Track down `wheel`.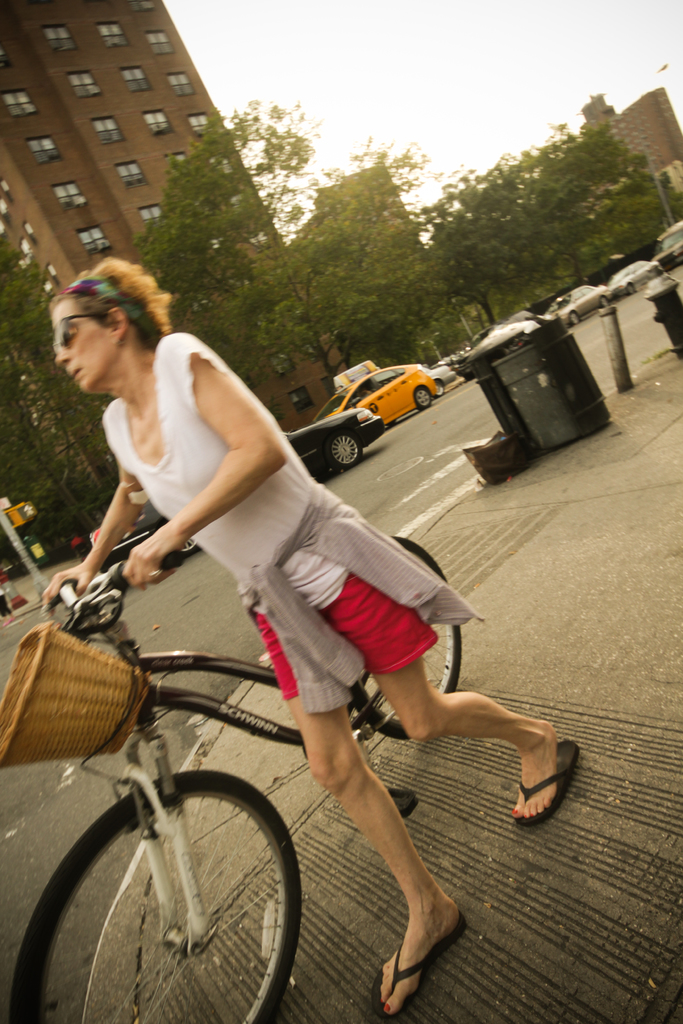
Tracked to [x1=411, y1=385, x2=432, y2=408].
